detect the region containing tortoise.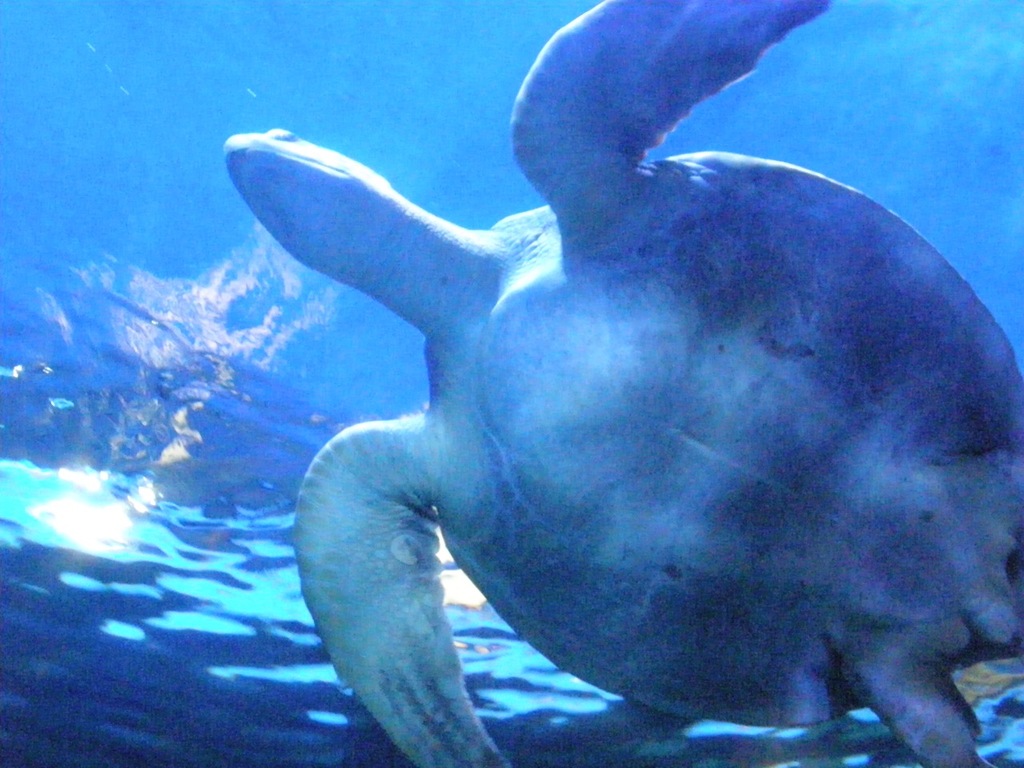
x1=219, y1=0, x2=1023, y2=767.
